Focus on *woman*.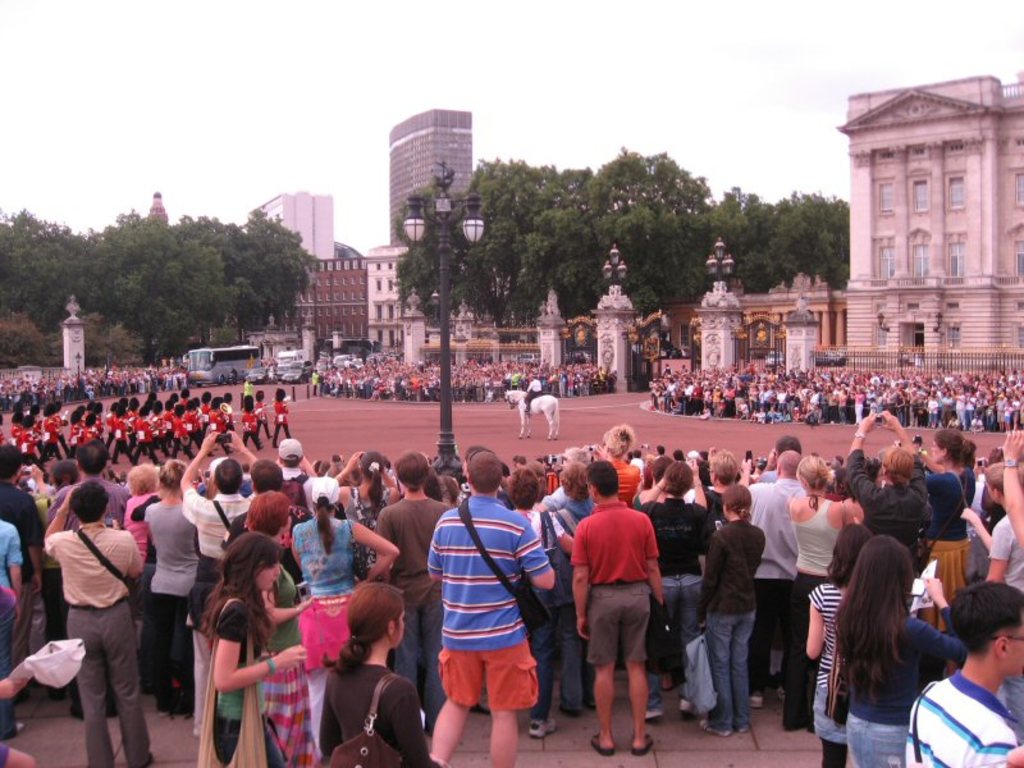
Focused at {"x1": 781, "y1": 454, "x2": 852, "y2": 732}.
